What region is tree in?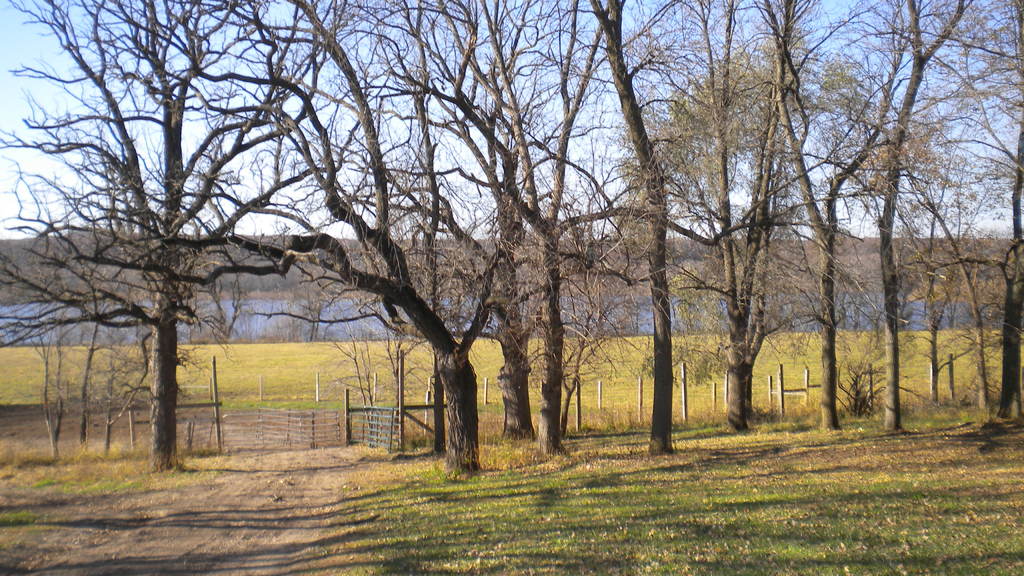
<box>902,0,1023,431</box>.
